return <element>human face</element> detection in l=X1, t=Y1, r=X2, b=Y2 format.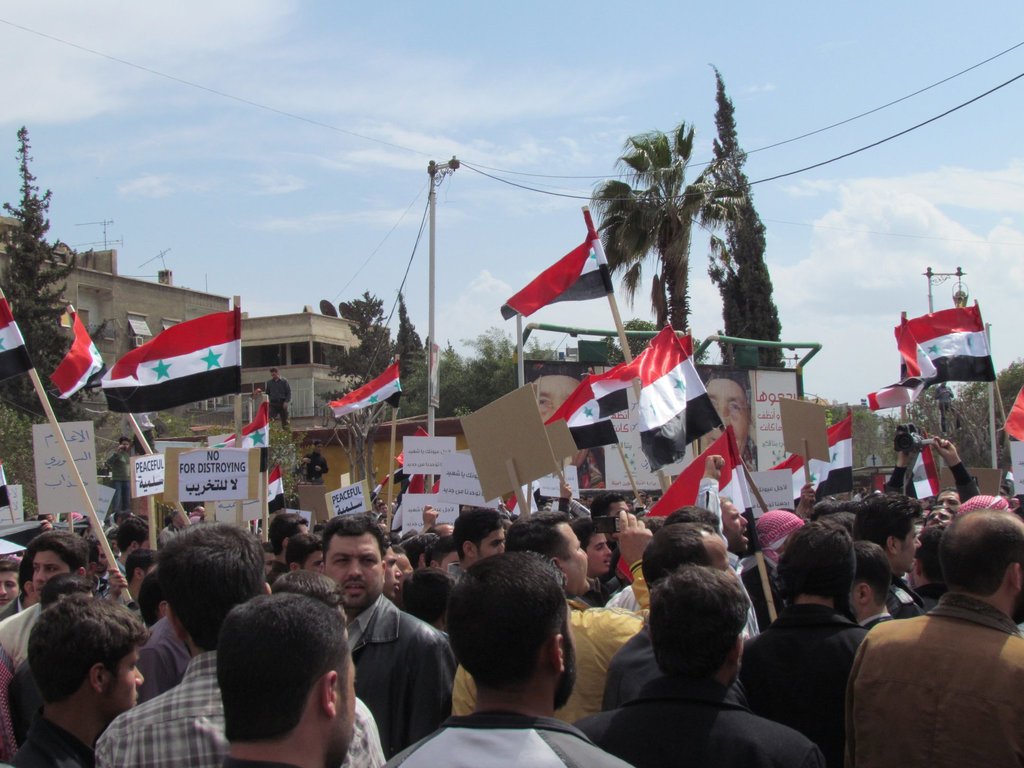
l=555, t=600, r=575, b=712.
